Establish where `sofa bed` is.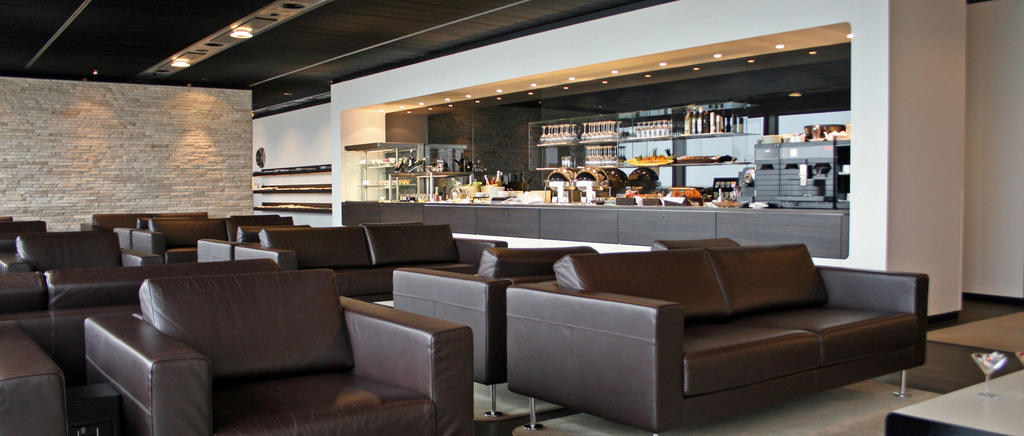
Established at [258,222,509,302].
